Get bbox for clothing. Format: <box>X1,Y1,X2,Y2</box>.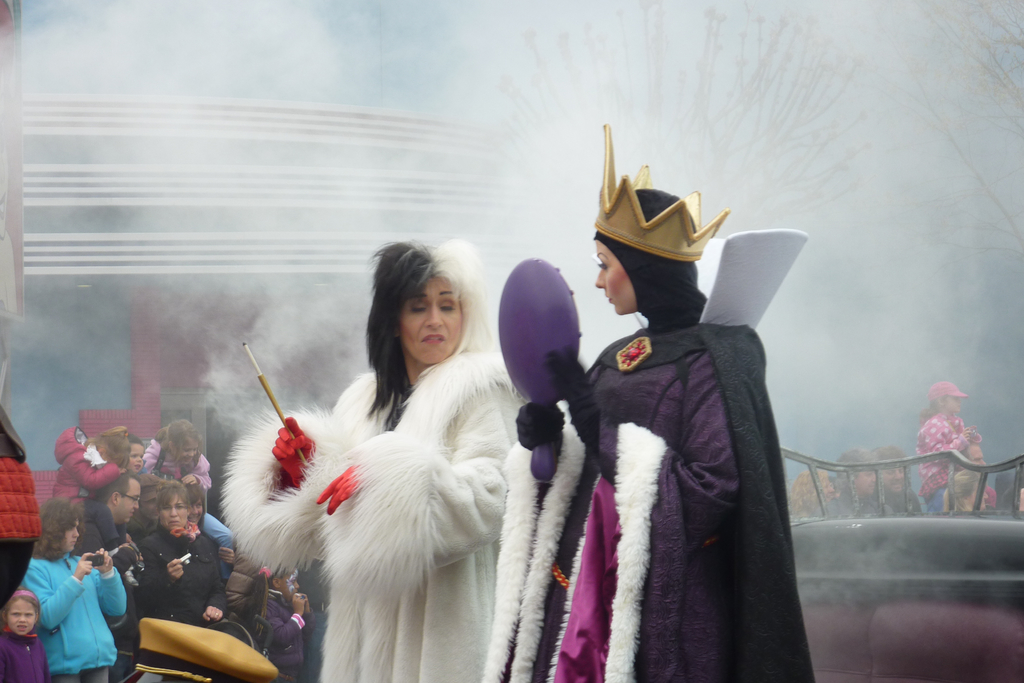
<box>260,591,332,673</box>.
